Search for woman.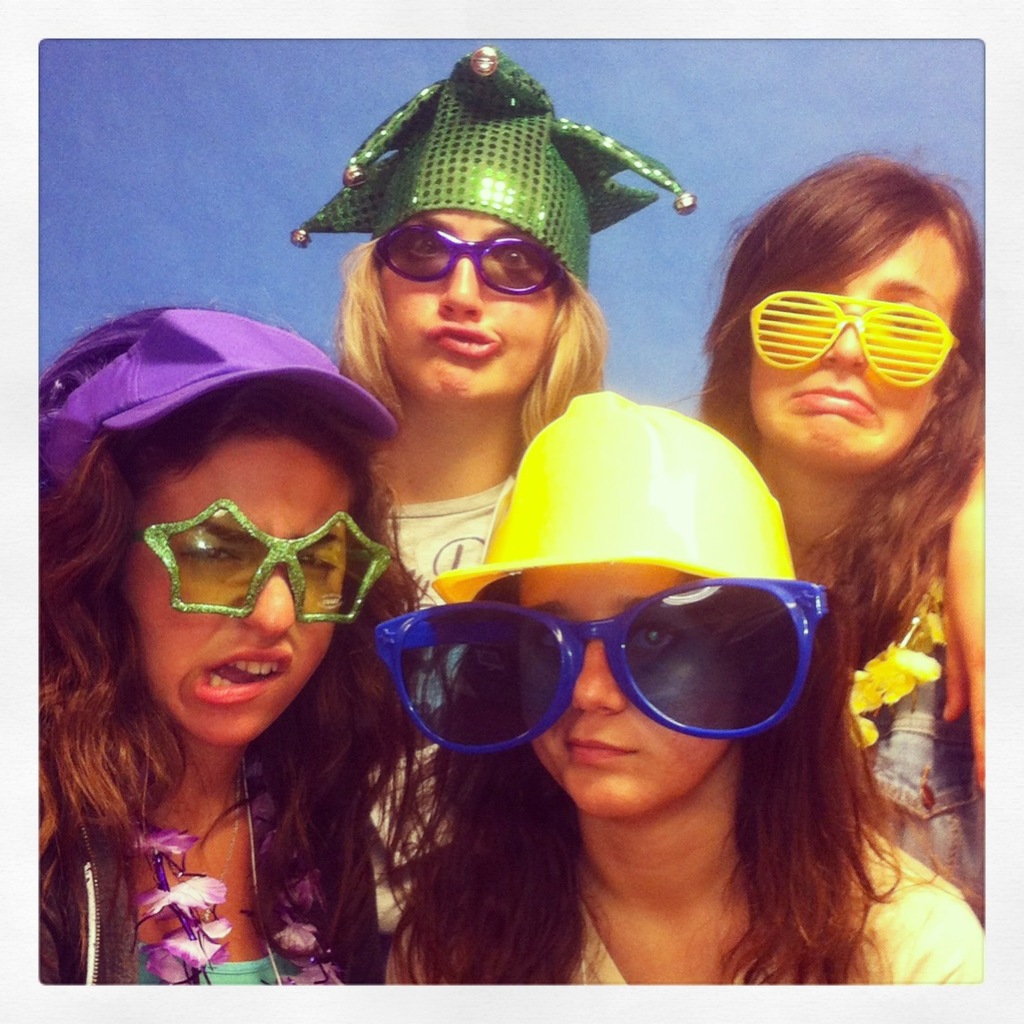
Found at (left=335, top=52, right=598, bottom=705).
